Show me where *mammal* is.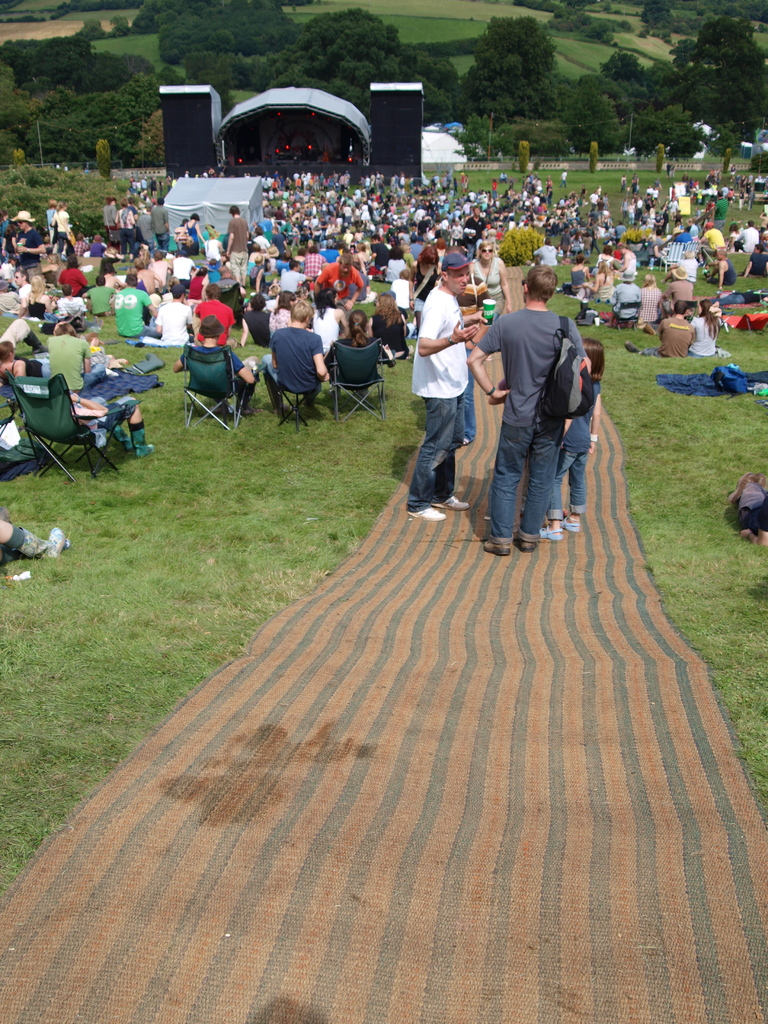
*mammal* is at {"x1": 88, "y1": 275, "x2": 111, "y2": 317}.
